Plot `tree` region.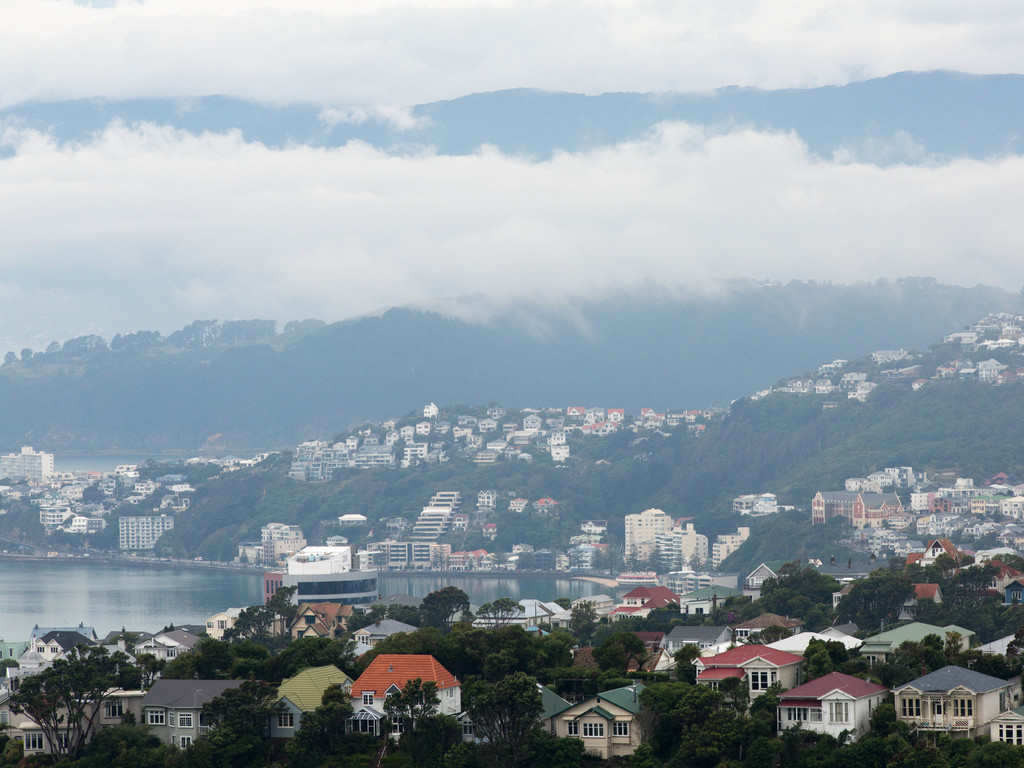
Plotted at region(920, 551, 960, 611).
